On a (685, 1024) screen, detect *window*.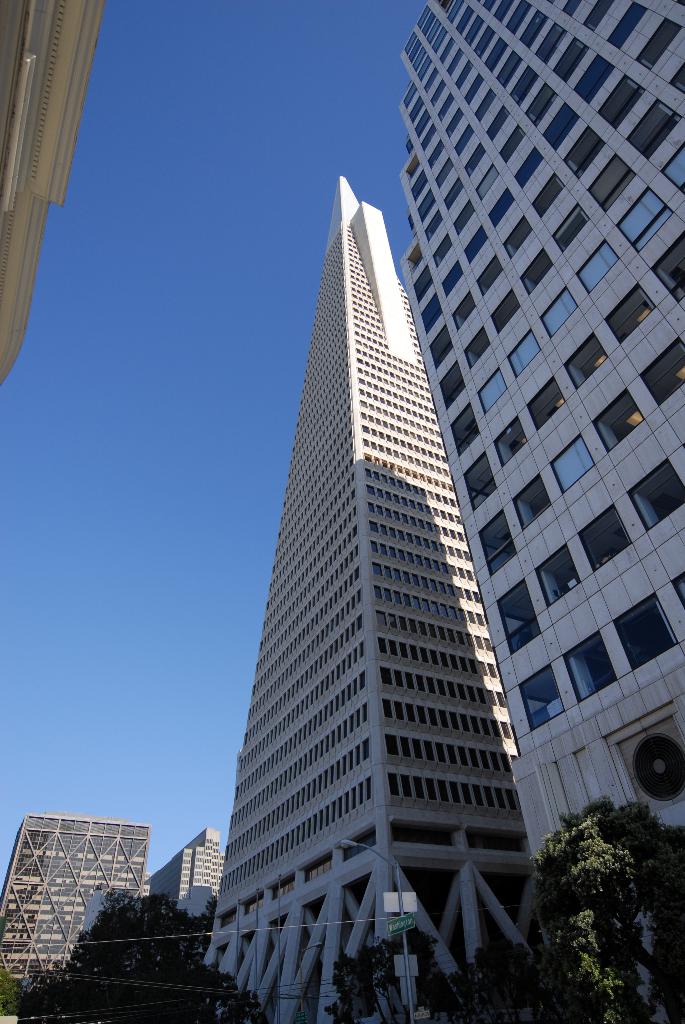
Rect(526, 173, 570, 221).
